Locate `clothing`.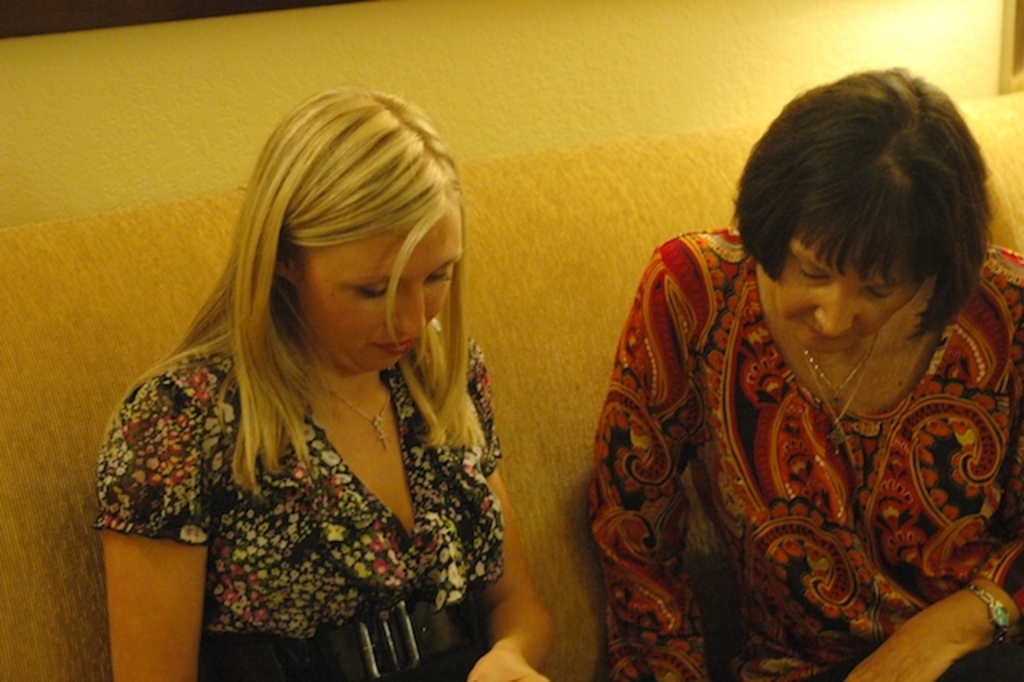
Bounding box: select_region(94, 341, 507, 680).
